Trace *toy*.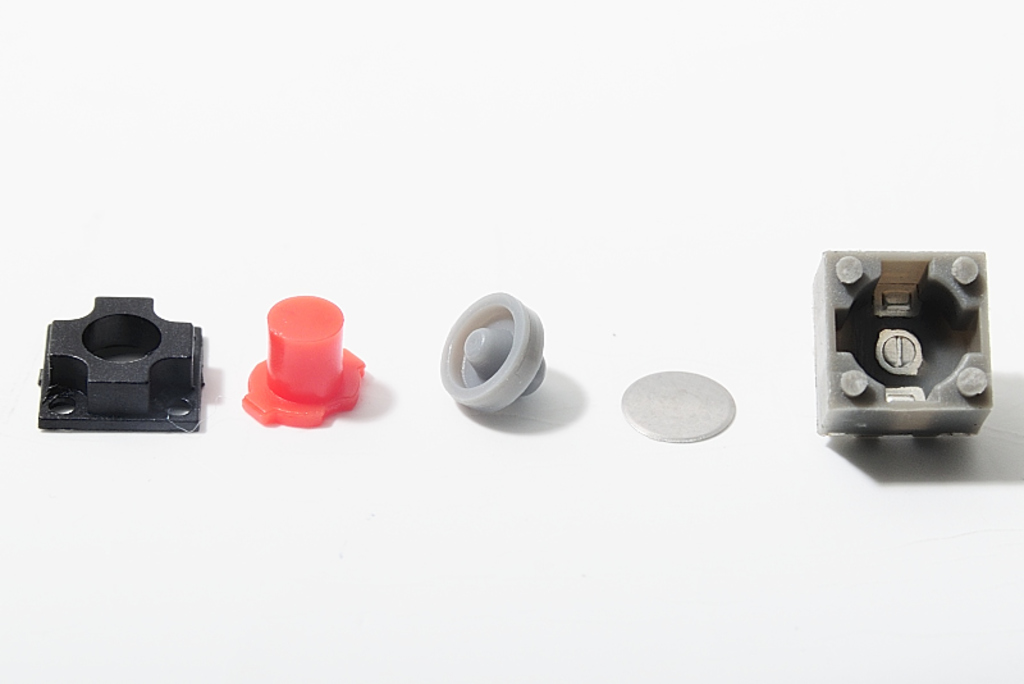
Traced to rect(241, 293, 366, 432).
